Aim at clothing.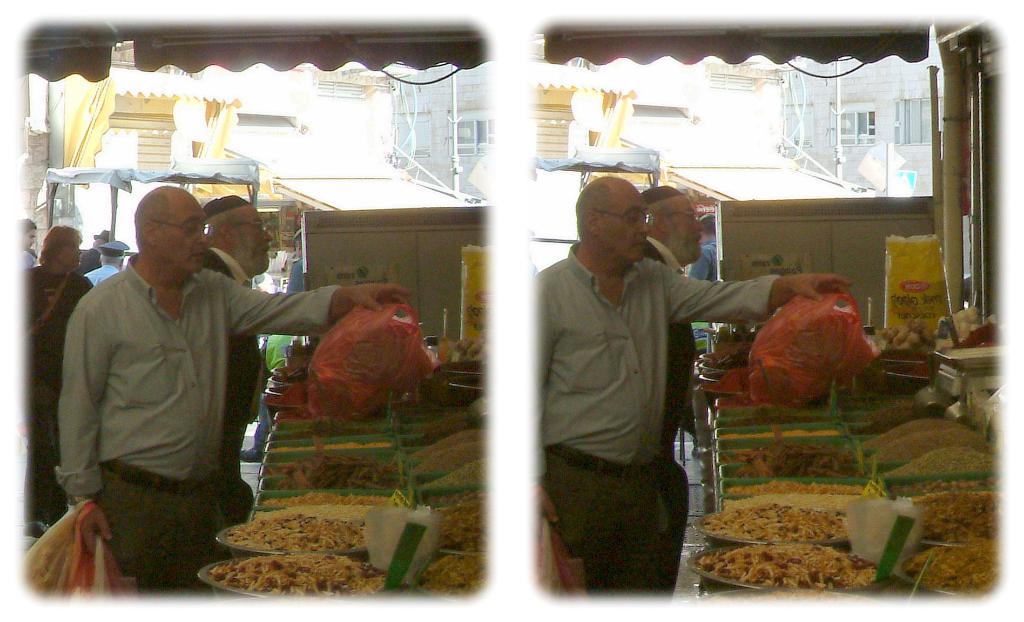
Aimed at locate(683, 239, 716, 290).
